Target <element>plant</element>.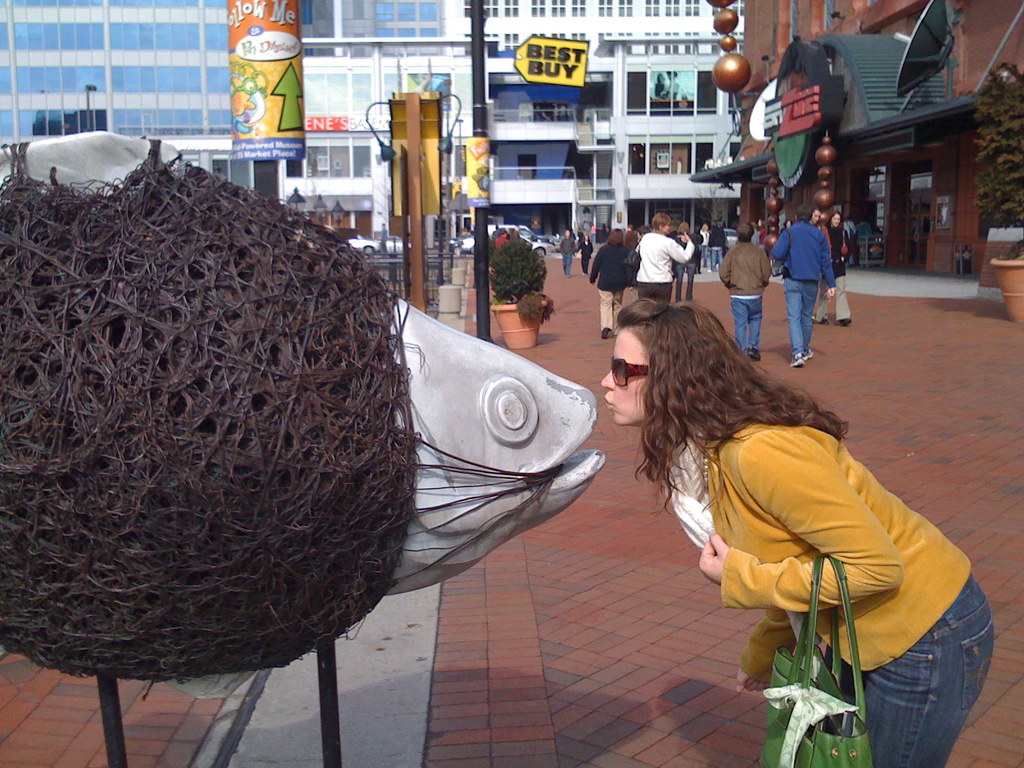
Target region: <box>540,294,561,326</box>.
